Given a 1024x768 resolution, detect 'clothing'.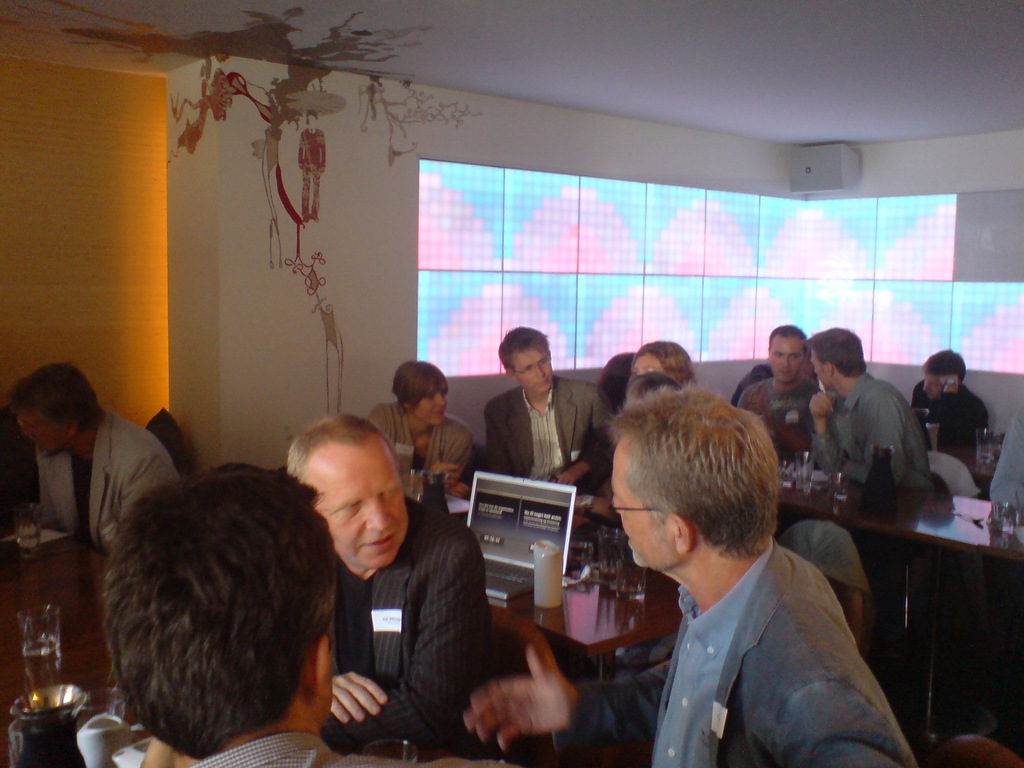
locate(798, 367, 933, 513).
